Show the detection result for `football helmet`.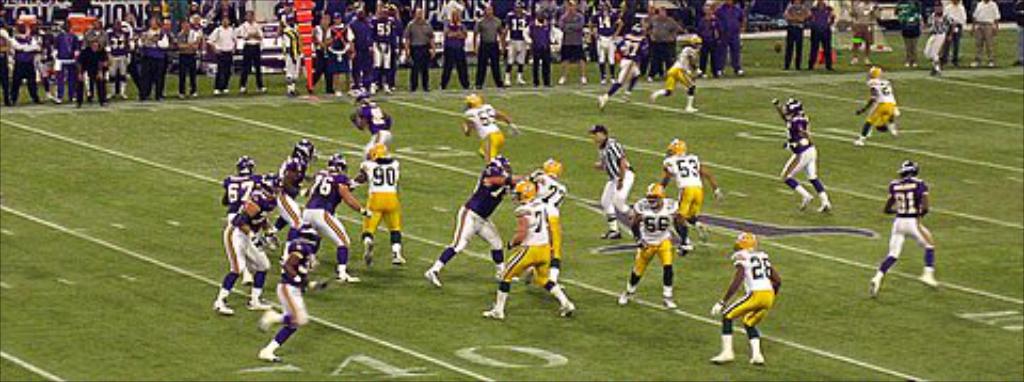
x1=486 y1=152 x2=510 y2=181.
